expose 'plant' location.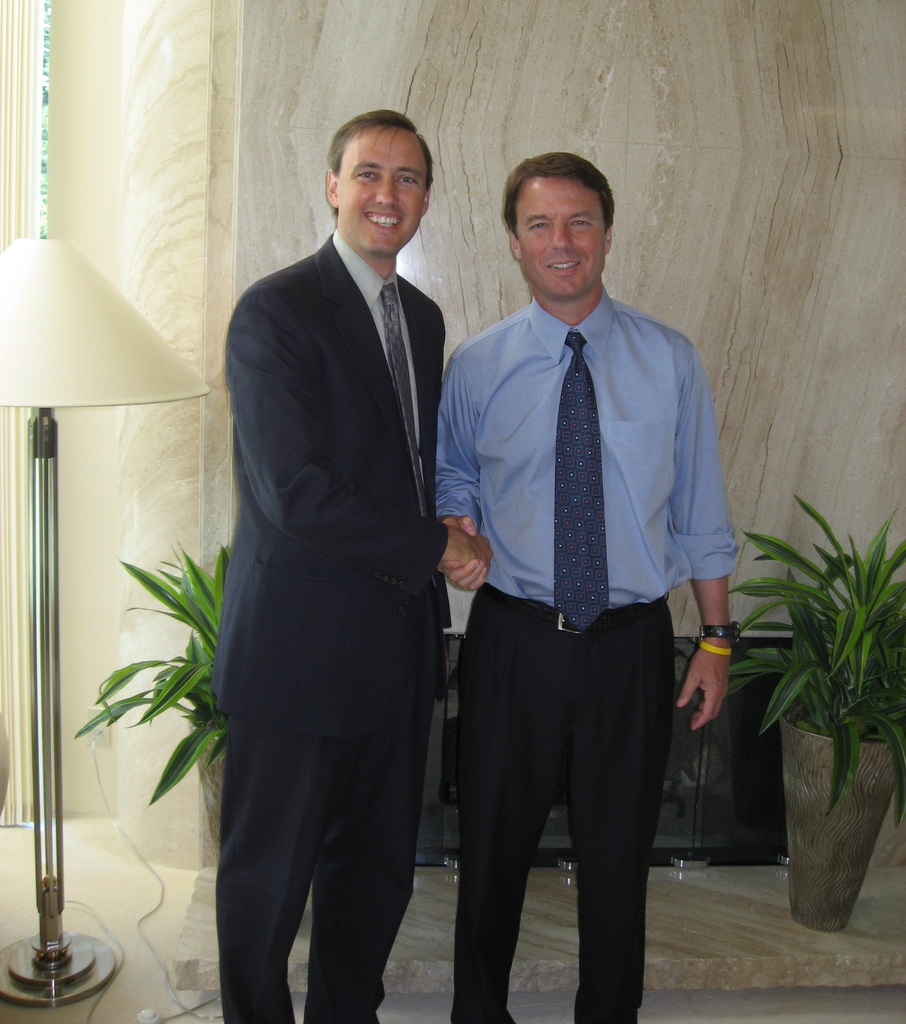
Exposed at detection(74, 518, 237, 803).
